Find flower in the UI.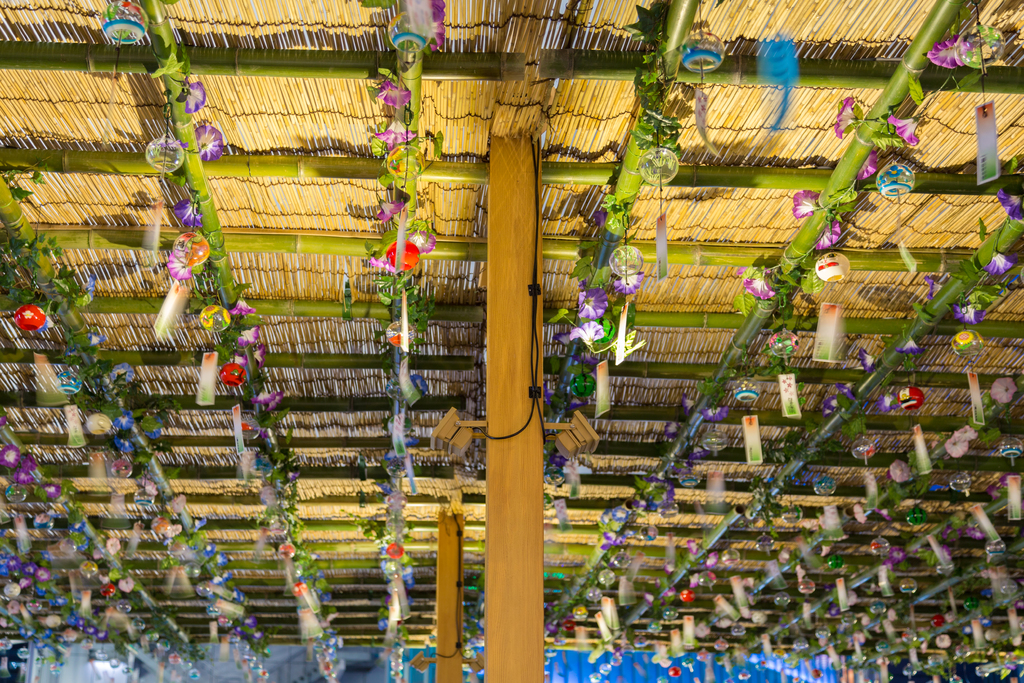
UI element at l=247, t=389, r=278, b=411.
